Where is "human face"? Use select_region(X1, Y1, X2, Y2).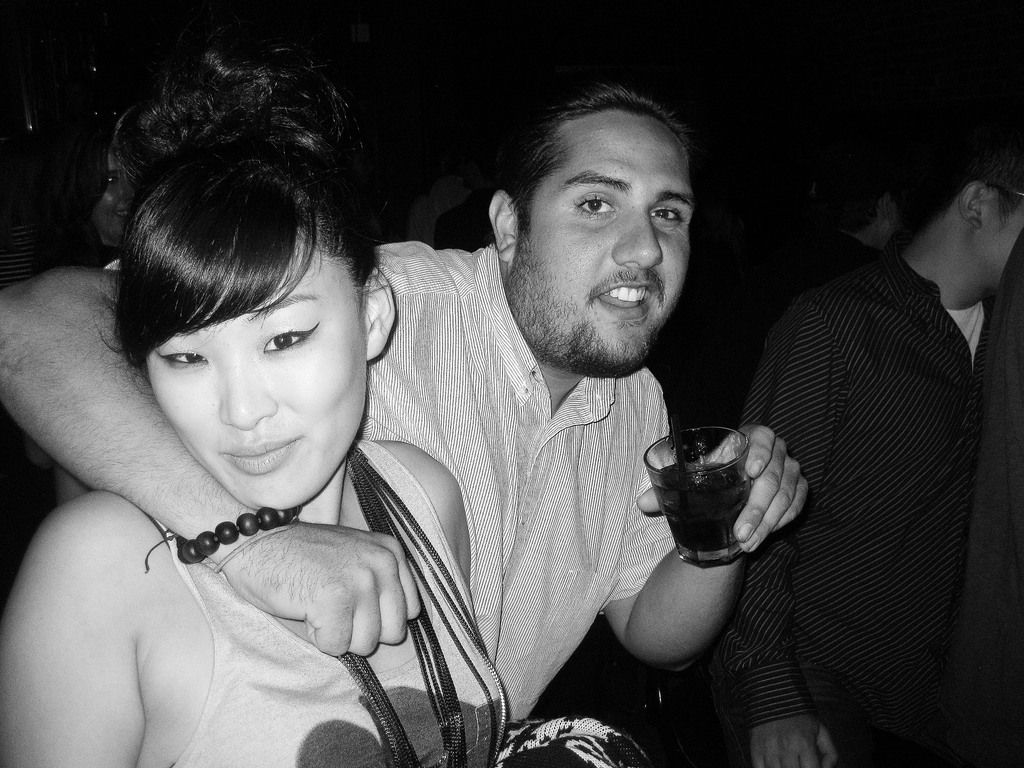
select_region(516, 109, 692, 372).
